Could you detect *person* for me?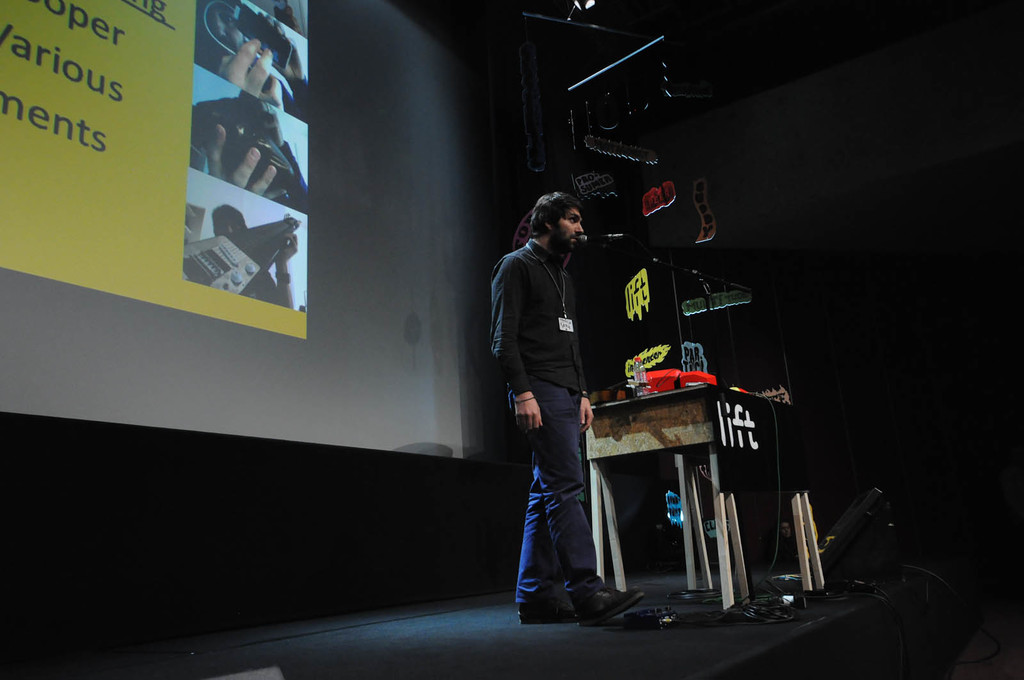
Detection result: box(477, 193, 680, 628).
